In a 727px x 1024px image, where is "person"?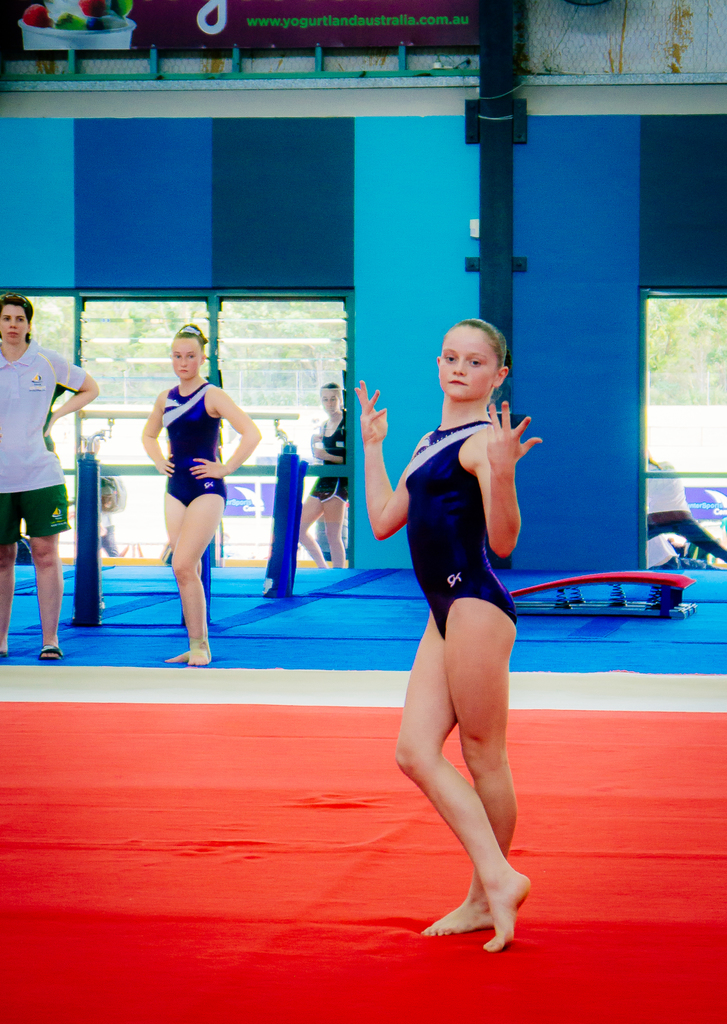
bbox(298, 380, 347, 569).
